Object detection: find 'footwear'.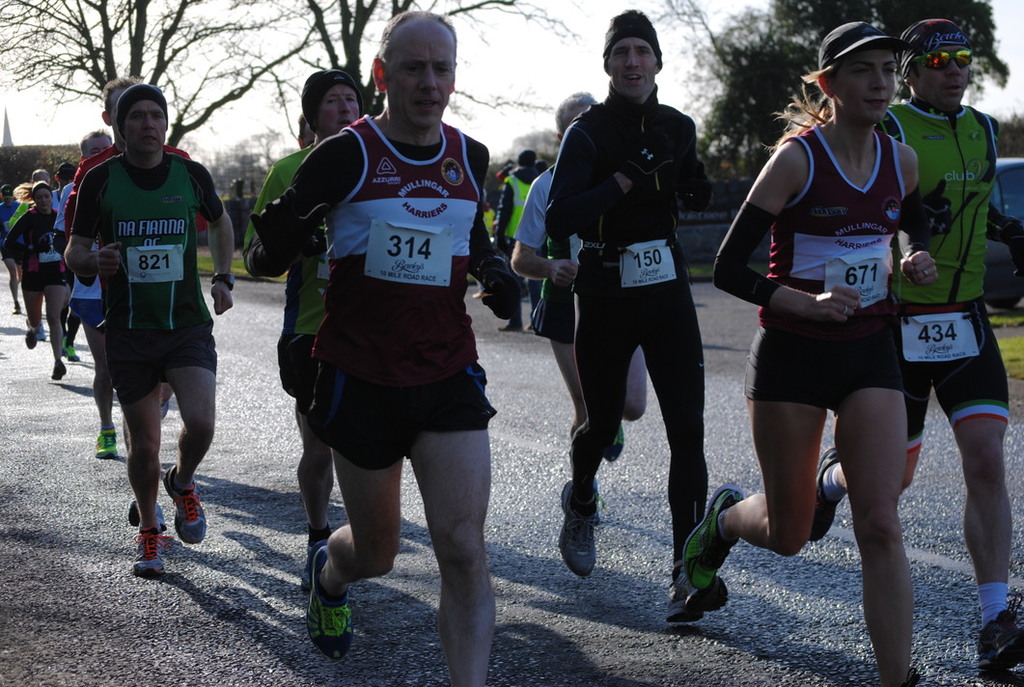
select_region(166, 468, 207, 545).
